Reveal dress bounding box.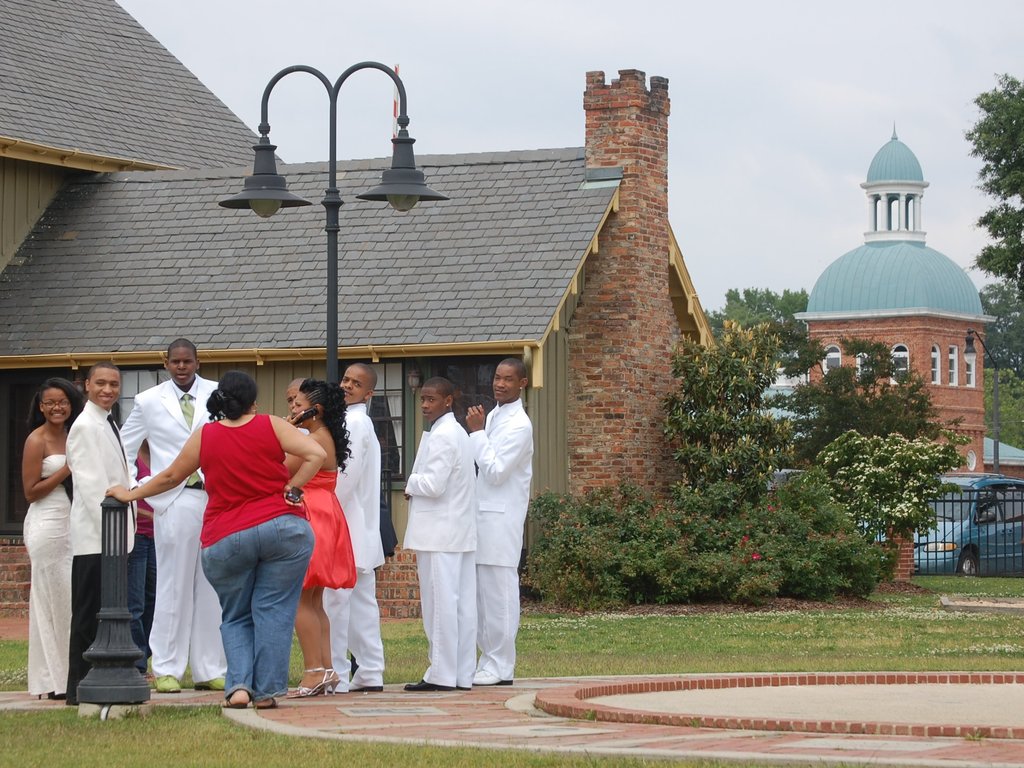
Revealed: x1=295 y1=466 x2=354 y2=584.
